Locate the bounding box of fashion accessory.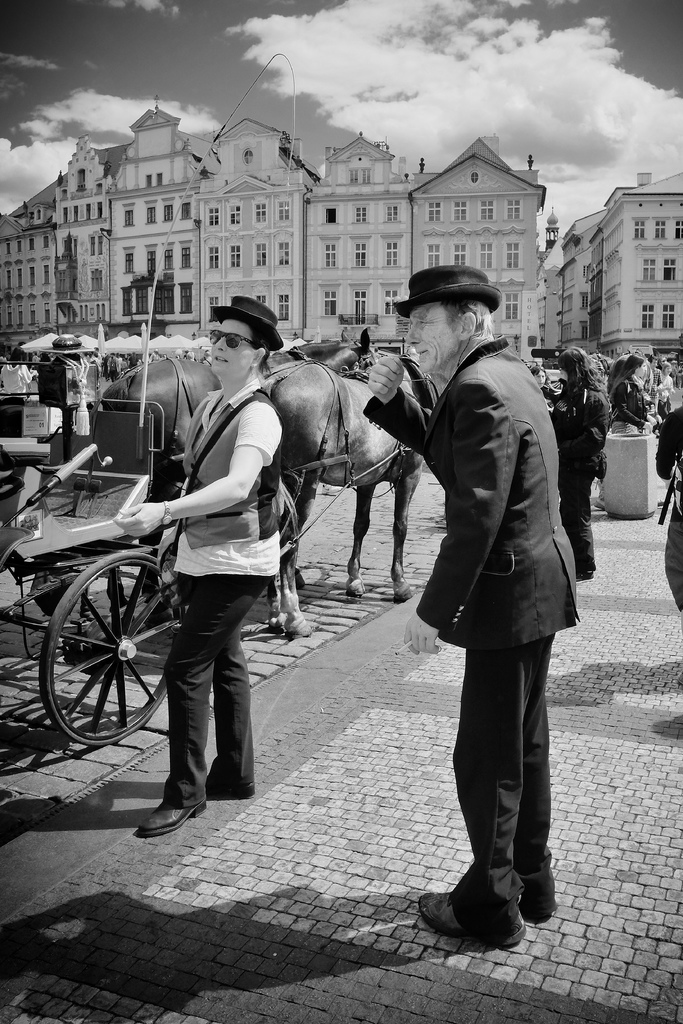
Bounding box: <box>418,895,525,950</box>.
